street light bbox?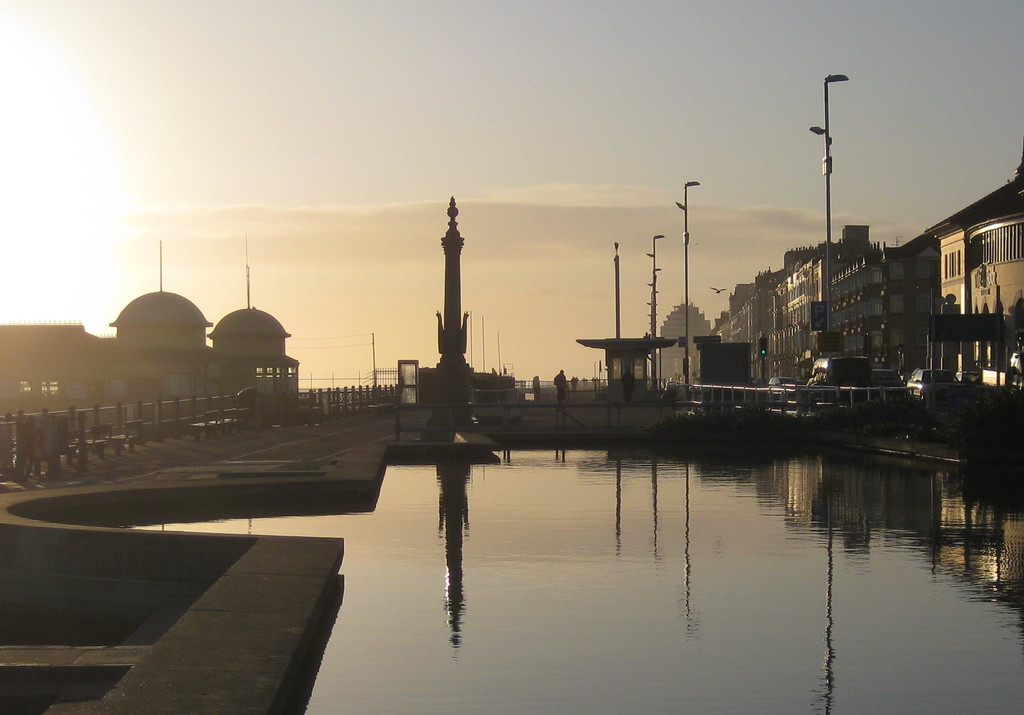
{"x1": 675, "y1": 181, "x2": 703, "y2": 391}
